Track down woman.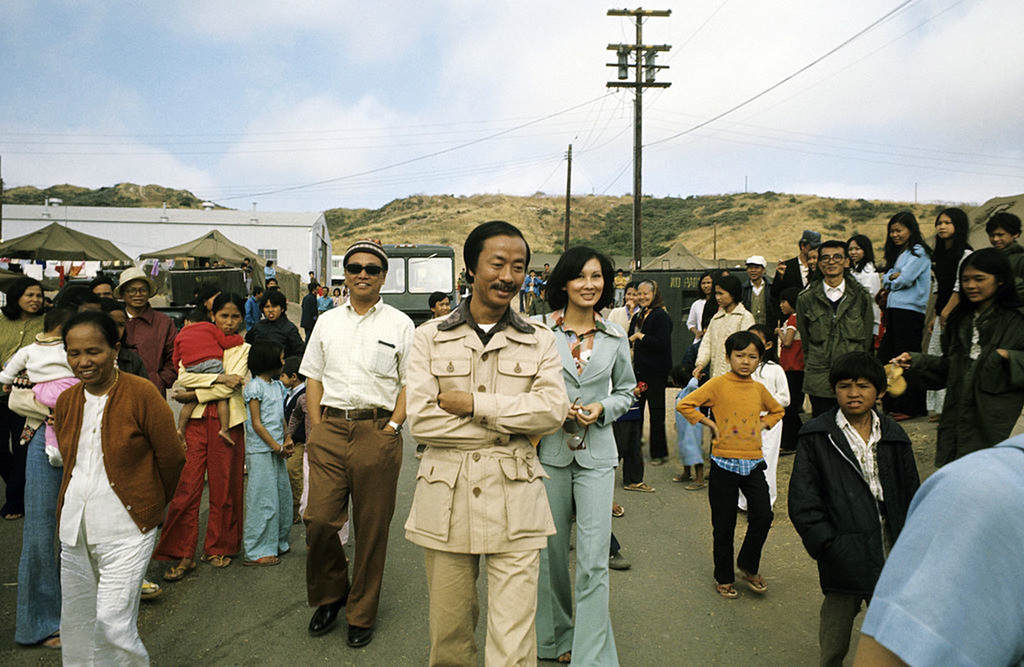
Tracked to bbox=[38, 307, 187, 664].
